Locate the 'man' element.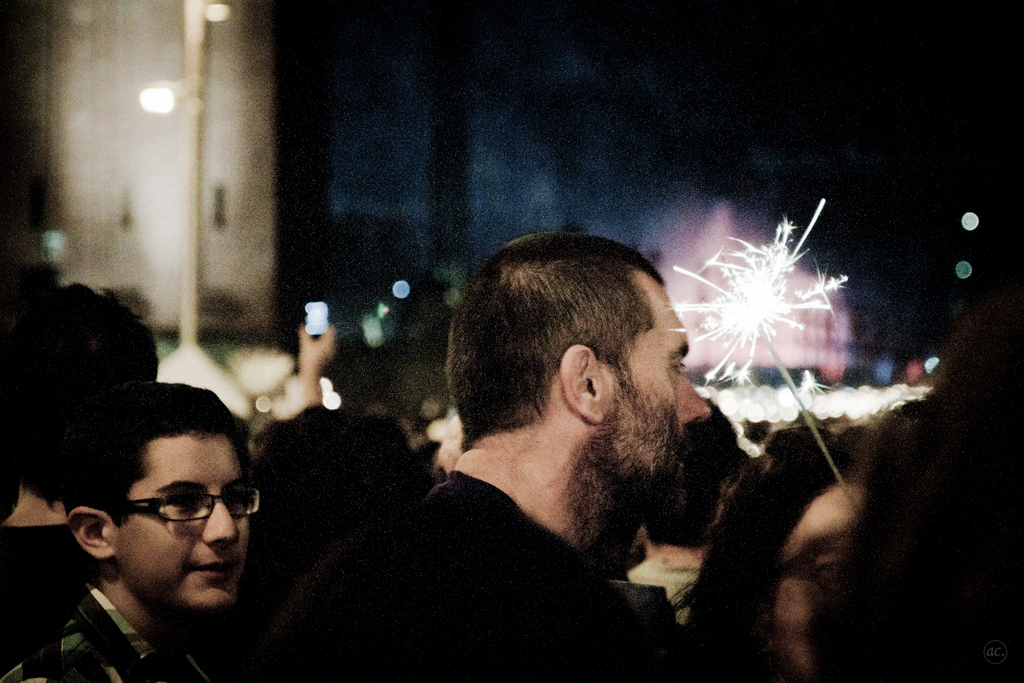
Element bbox: 0/279/157/675.
